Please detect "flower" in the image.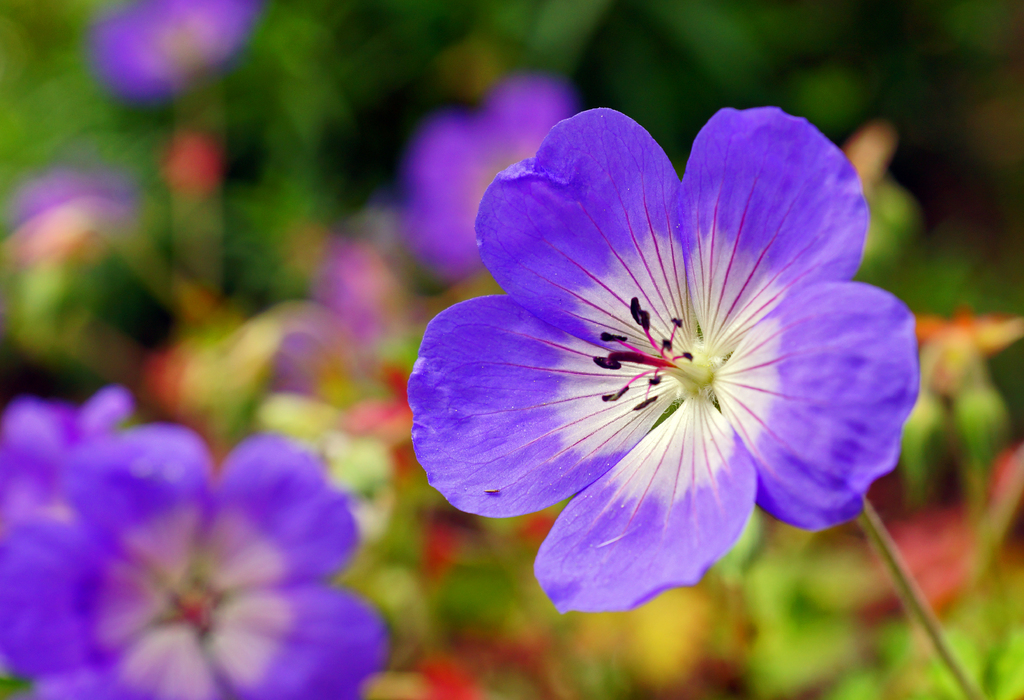
(left=404, top=99, right=918, bottom=619).
